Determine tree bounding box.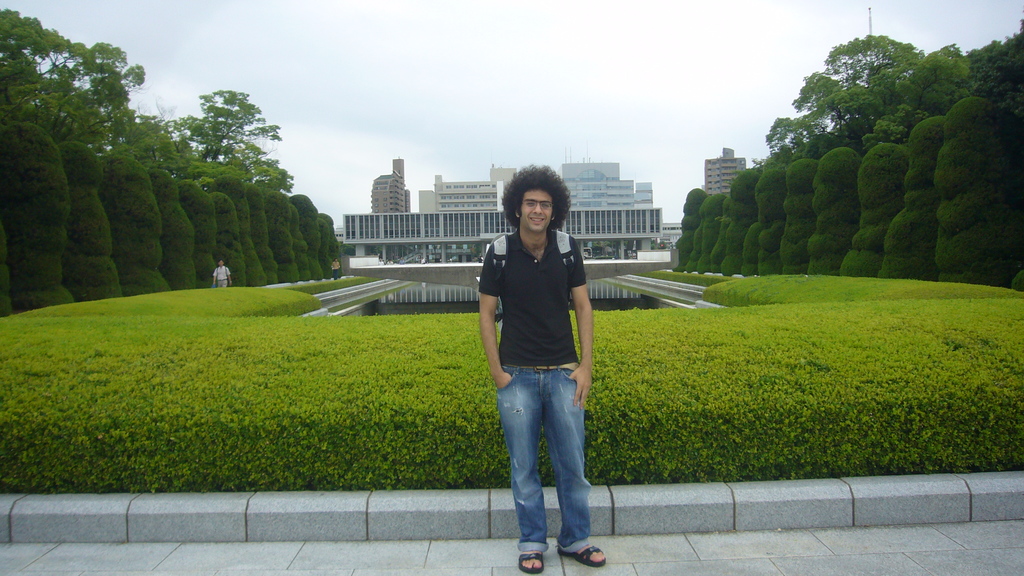
Determined: 94/156/173/294.
